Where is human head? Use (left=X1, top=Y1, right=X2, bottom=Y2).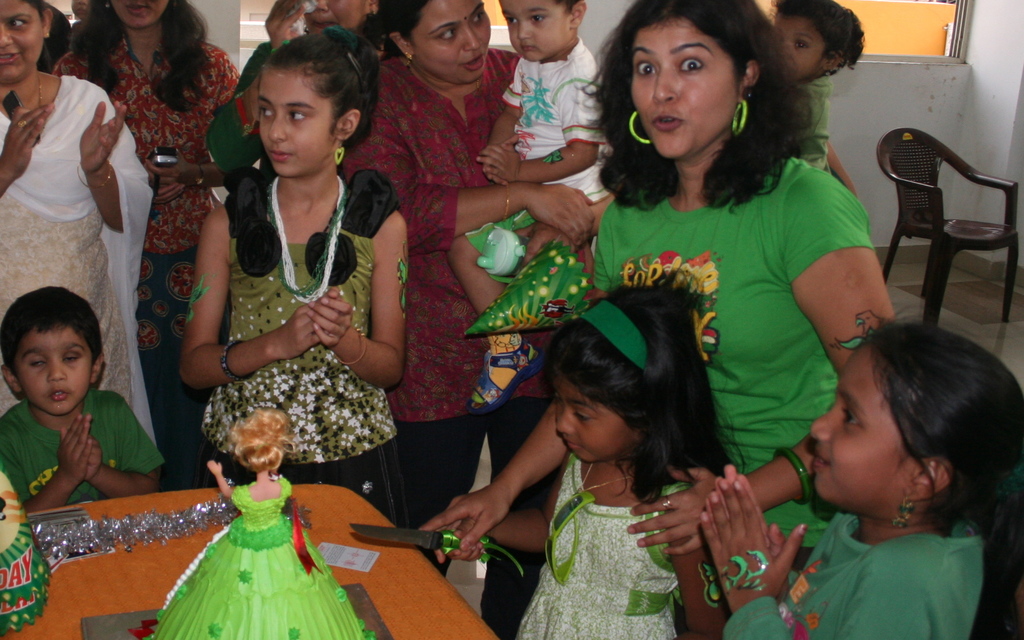
(left=304, top=0, right=387, bottom=36).
